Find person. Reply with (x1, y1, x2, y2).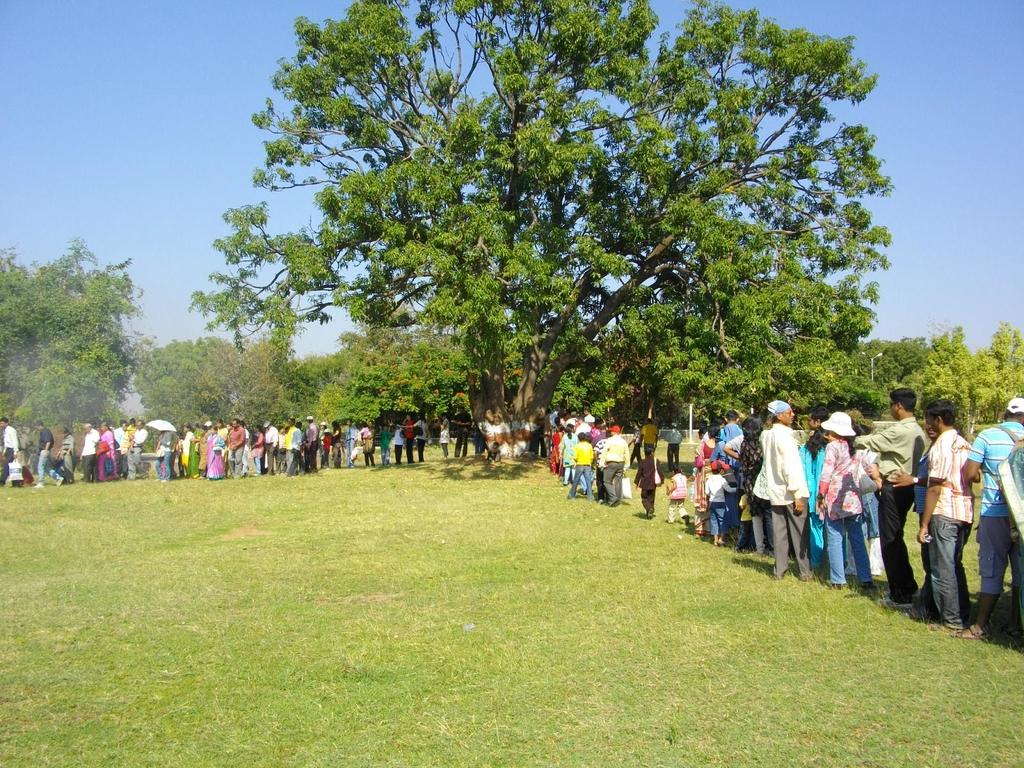
(356, 412, 431, 468).
